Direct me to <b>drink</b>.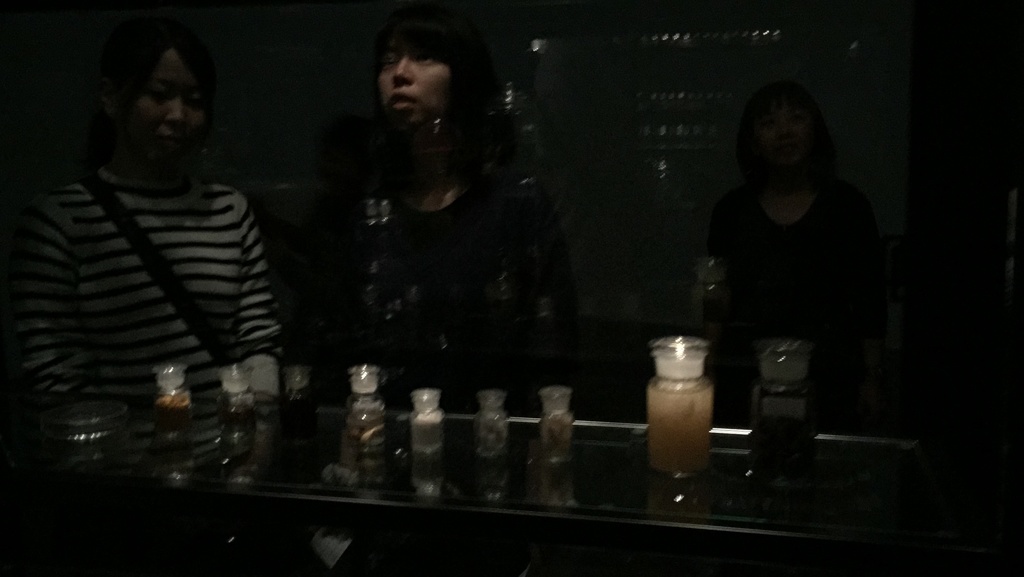
Direction: {"left": 646, "top": 357, "right": 713, "bottom": 479}.
